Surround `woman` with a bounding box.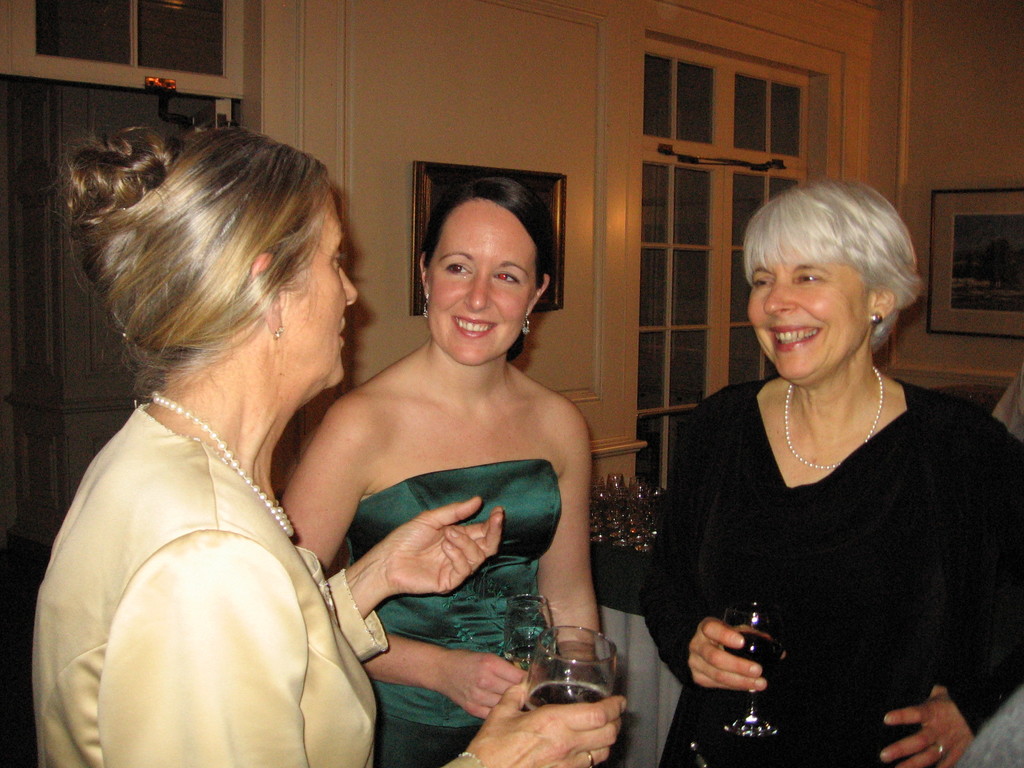
box=[627, 196, 1017, 767].
